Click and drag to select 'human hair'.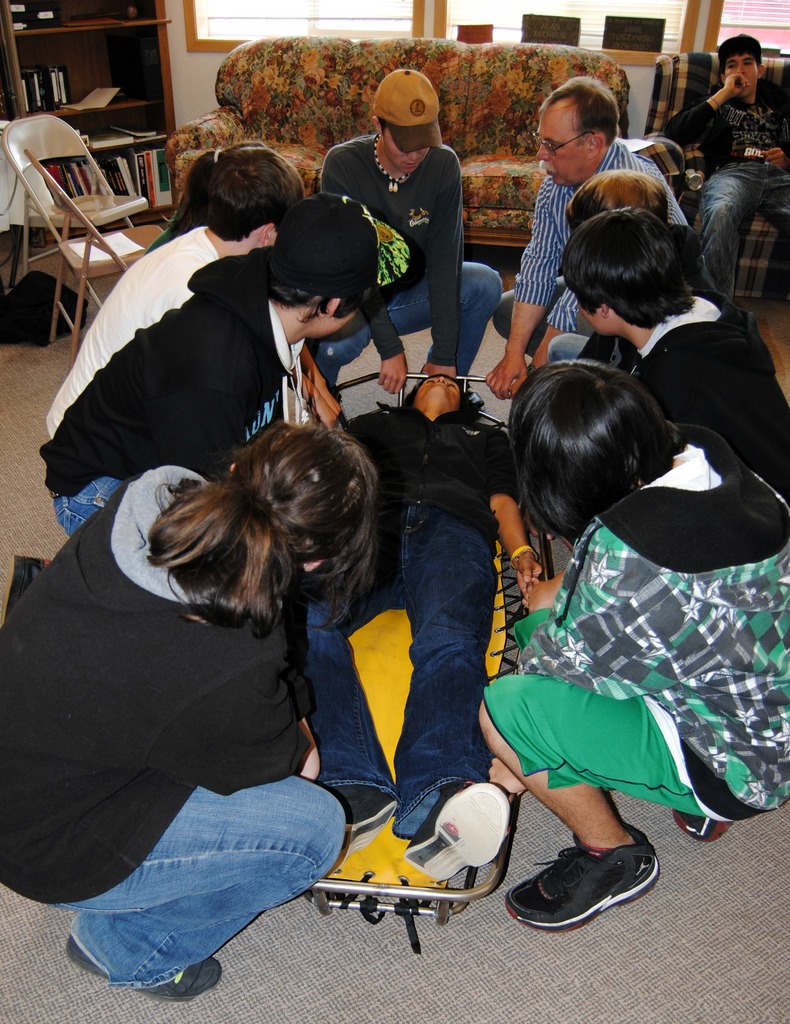
Selection: bbox=(142, 413, 387, 641).
